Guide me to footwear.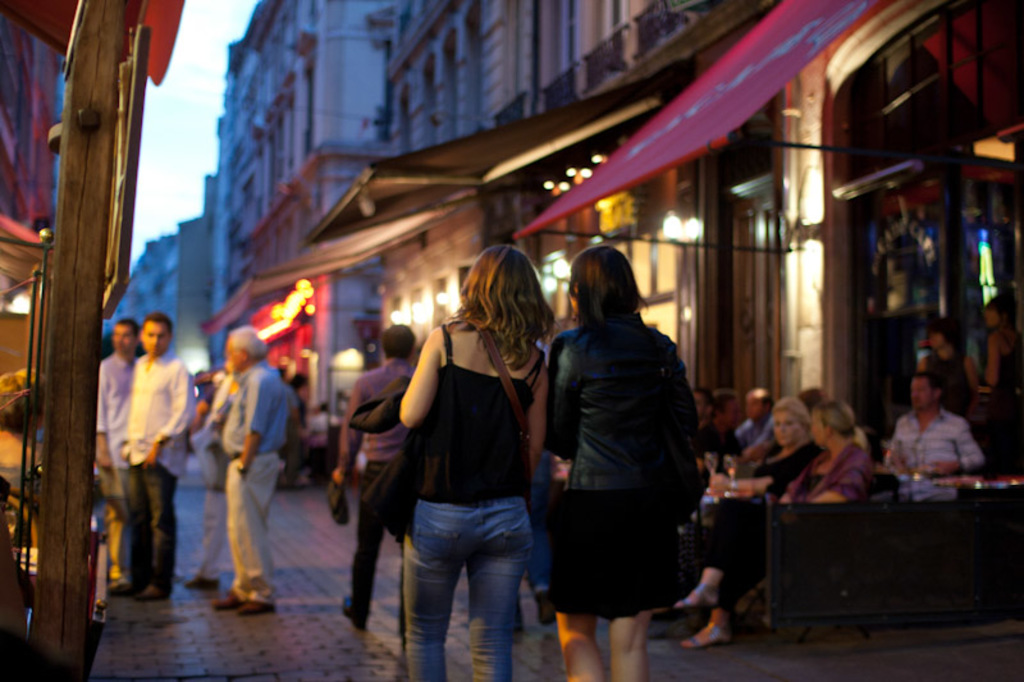
Guidance: bbox=(186, 573, 215, 589).
